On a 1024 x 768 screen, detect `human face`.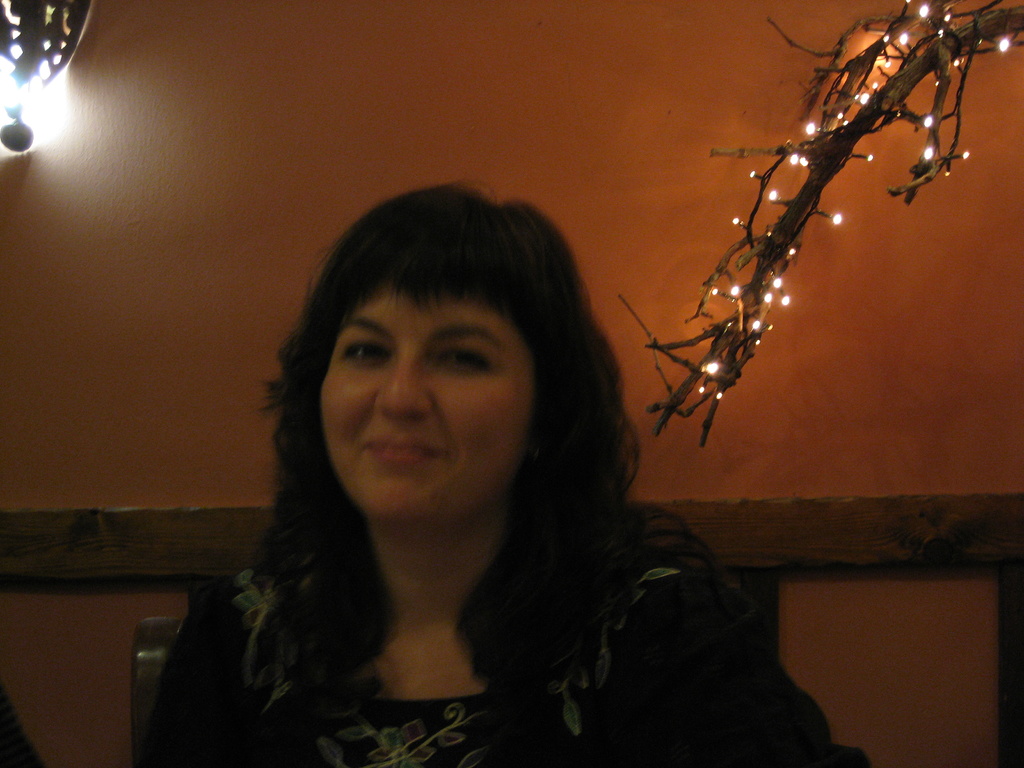
select_region(318, 289, 534, 532).
